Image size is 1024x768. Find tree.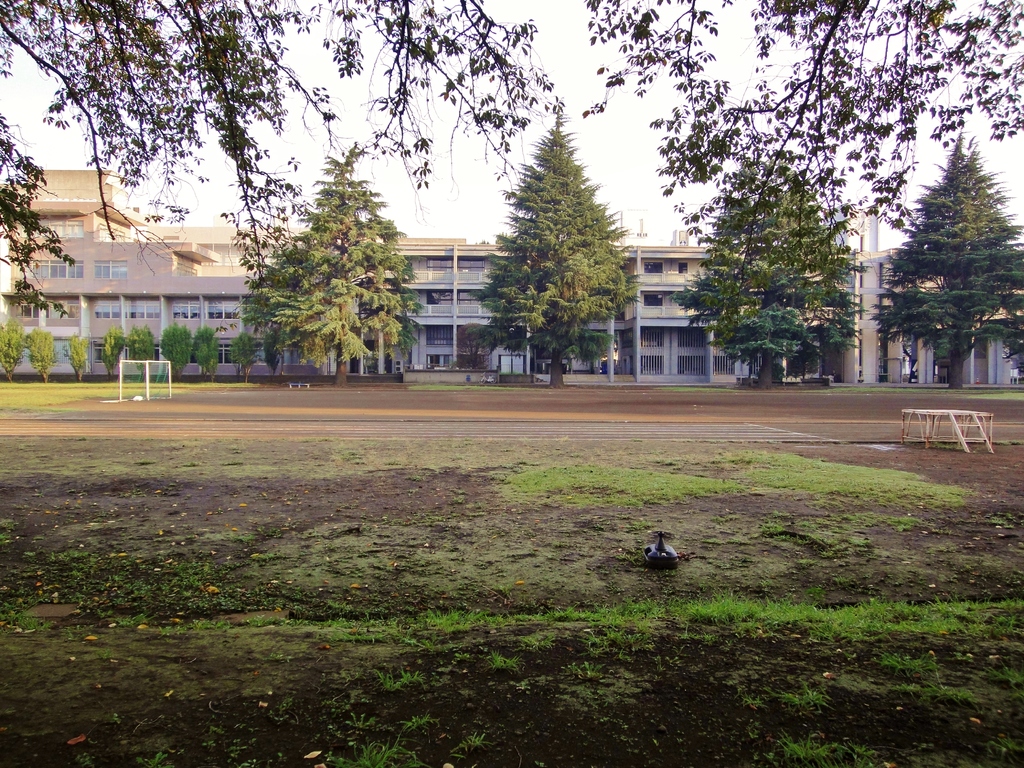
detection(24, 330, 54, 384).
